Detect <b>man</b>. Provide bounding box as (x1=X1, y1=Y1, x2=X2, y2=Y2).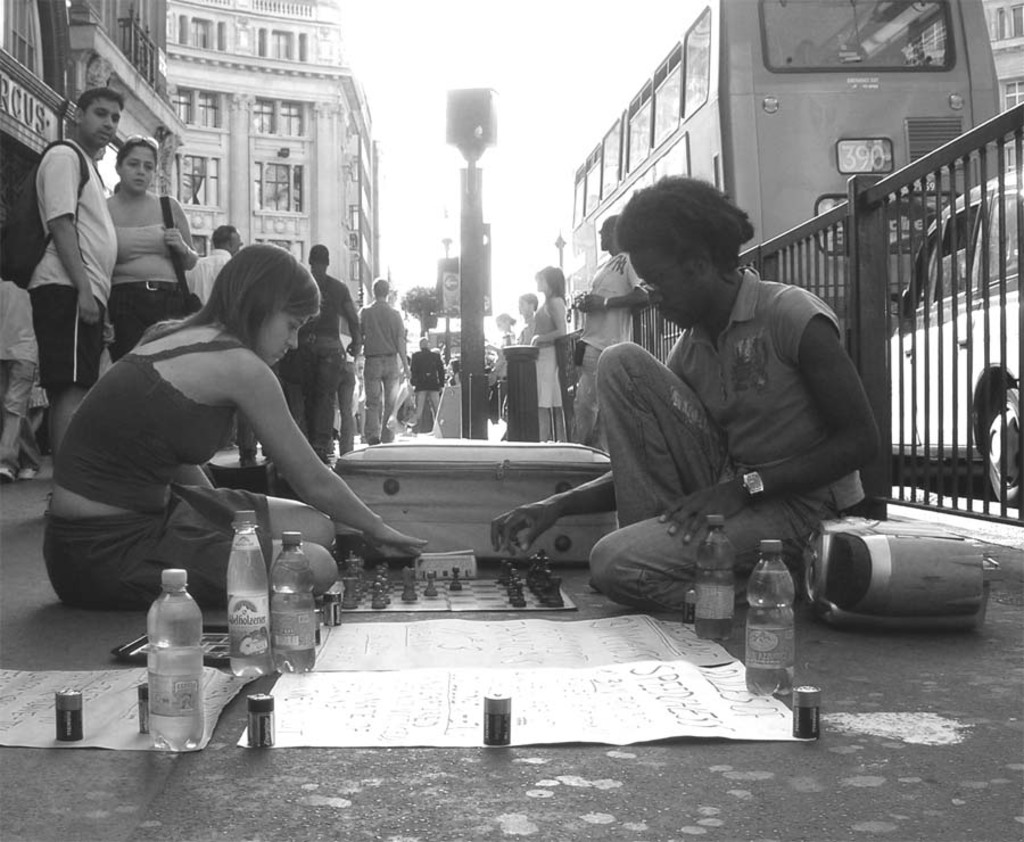
(x1=357, y1=271, x2=408, y2=455).
